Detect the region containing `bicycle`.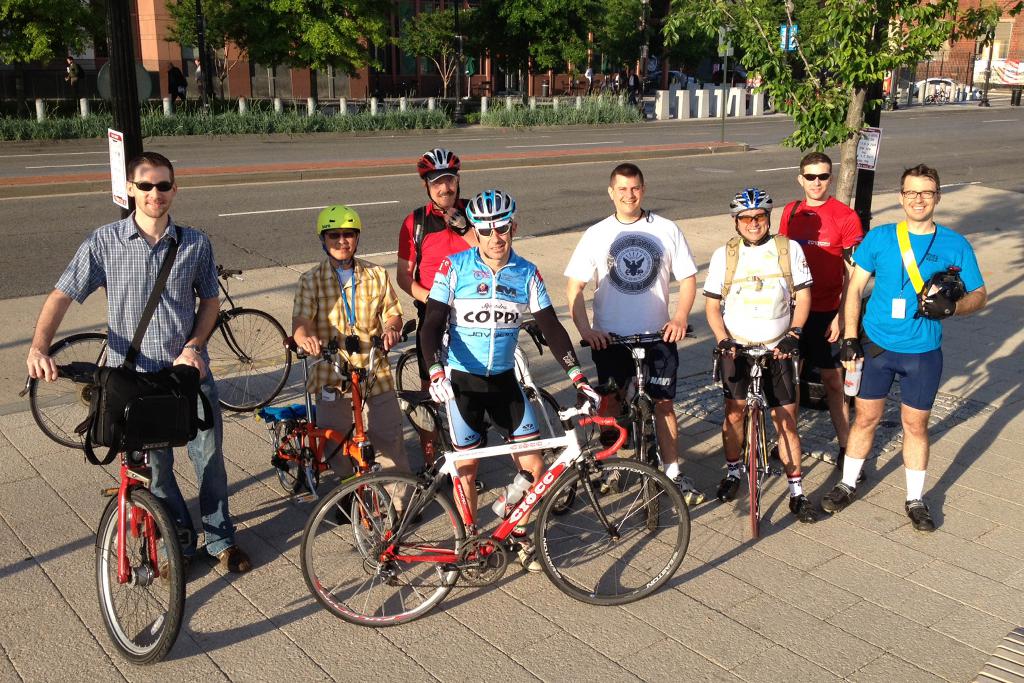
[left=588, top=331, right=689, bottom=547].
